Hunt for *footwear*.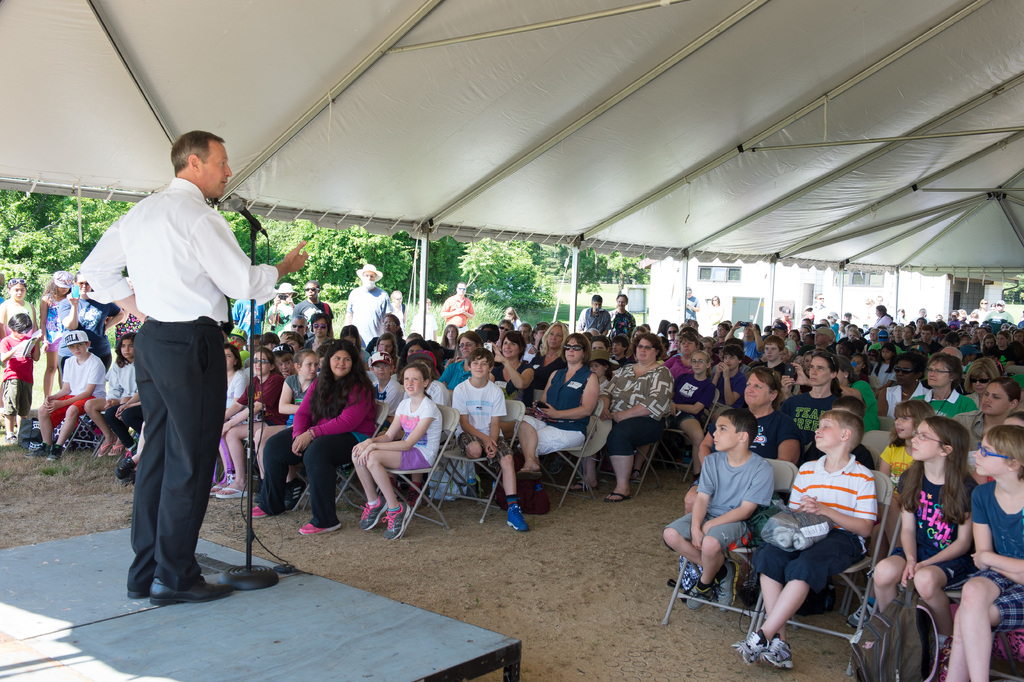
Hunted down at bbox=[358, 499, 383, 532].
